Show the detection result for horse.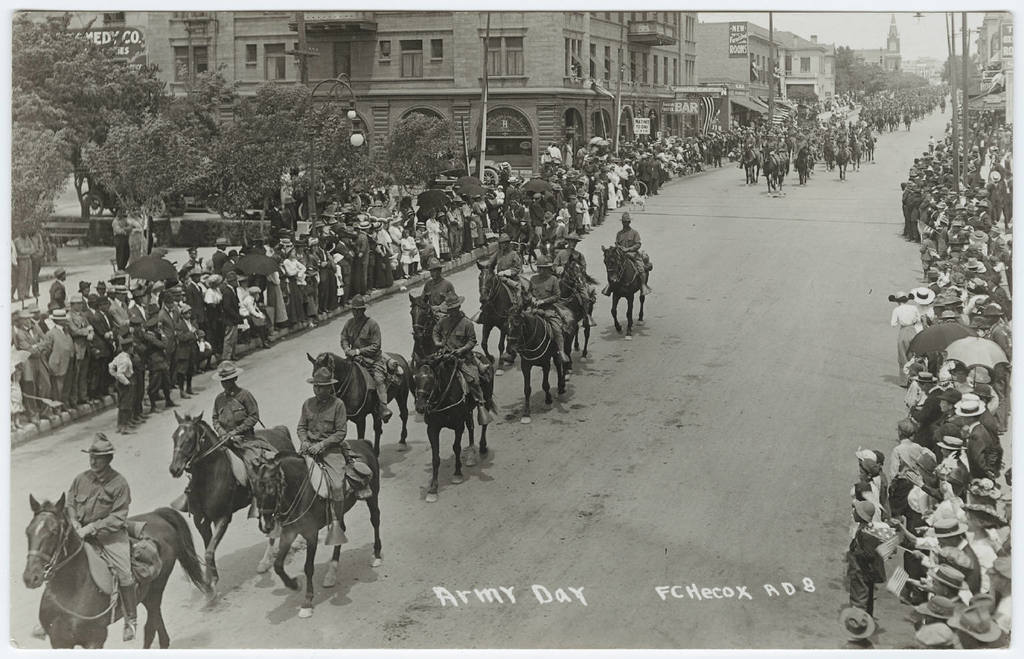
rect(759, 143, 779, 197).
